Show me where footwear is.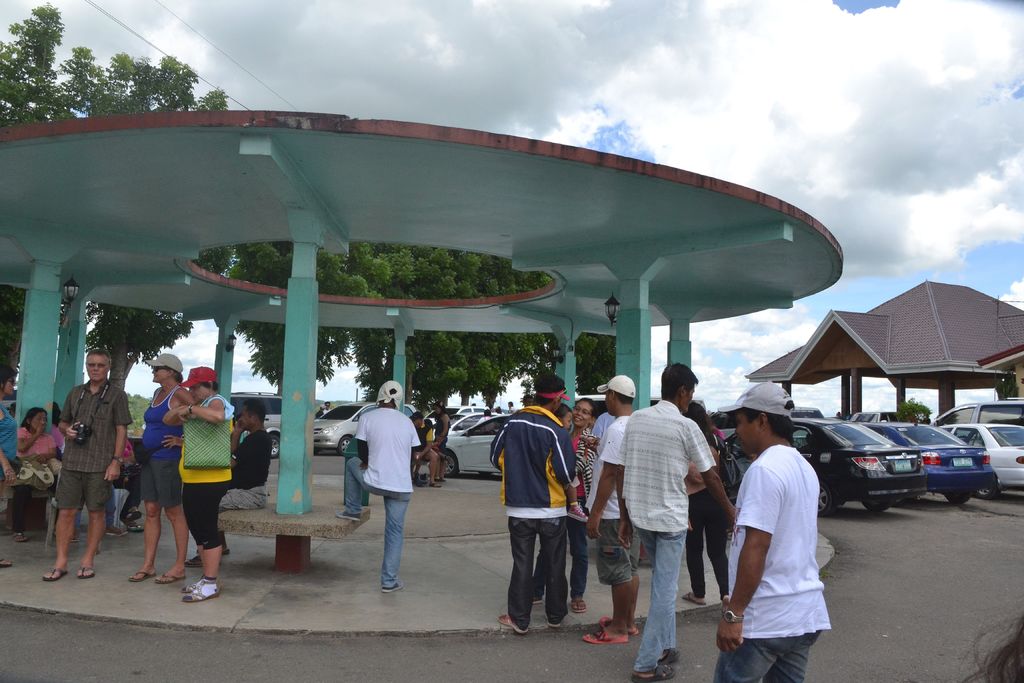
footwear is at {"x1": 440, "y1": 477, "x2": 447, "y2": 482}.
